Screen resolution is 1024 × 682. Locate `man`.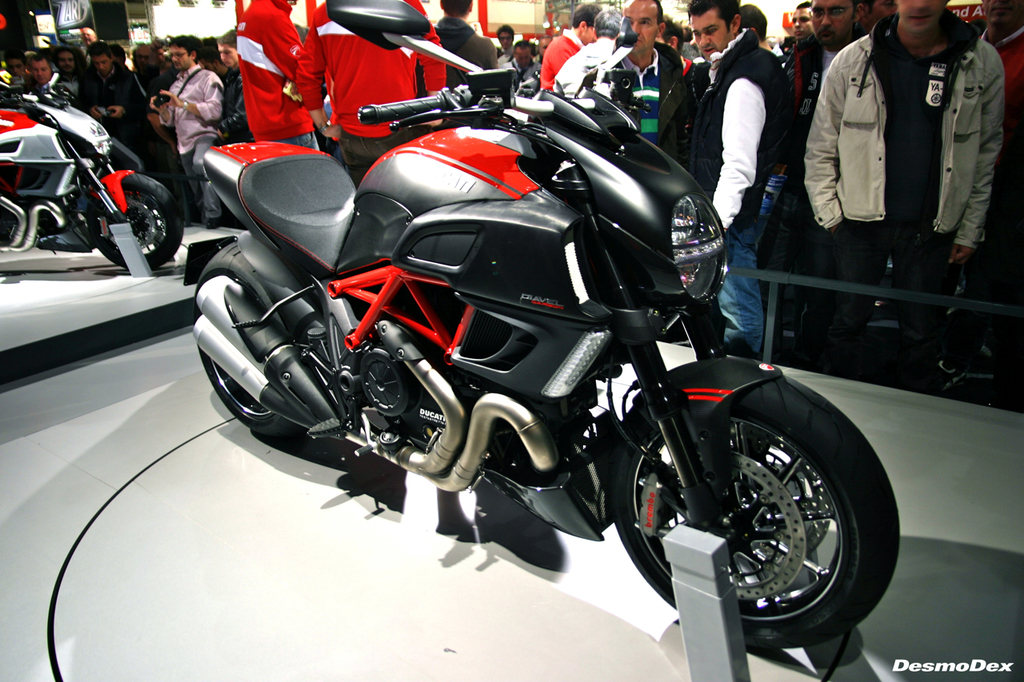
[left=949, top=0, right=1023, bottom=383].
